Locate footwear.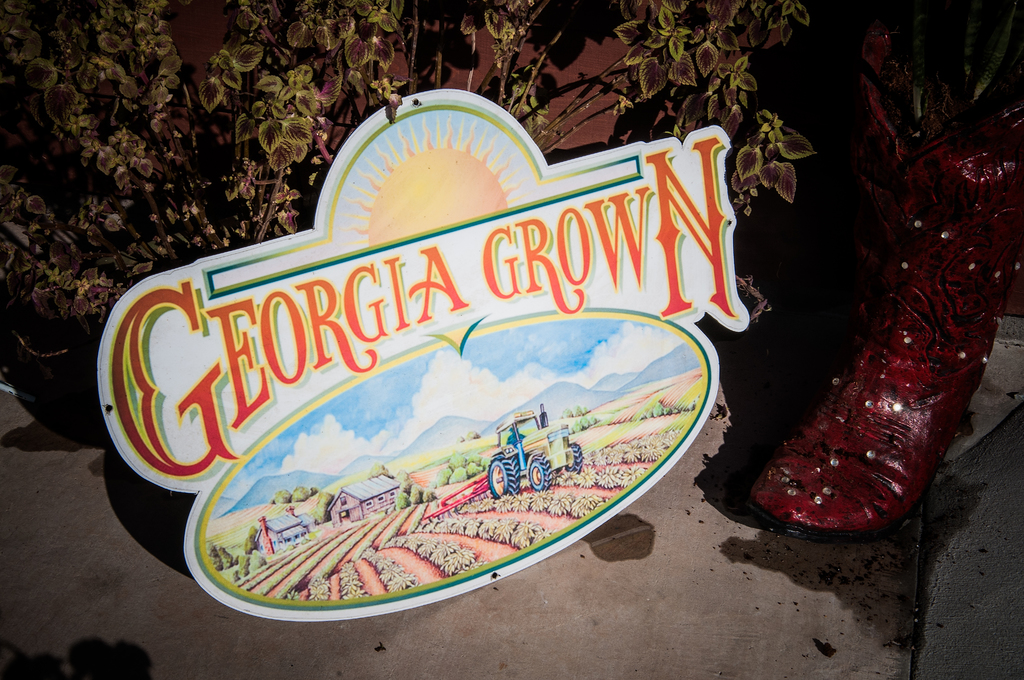
Bounding box: box(739, 22, 1023, 542).
